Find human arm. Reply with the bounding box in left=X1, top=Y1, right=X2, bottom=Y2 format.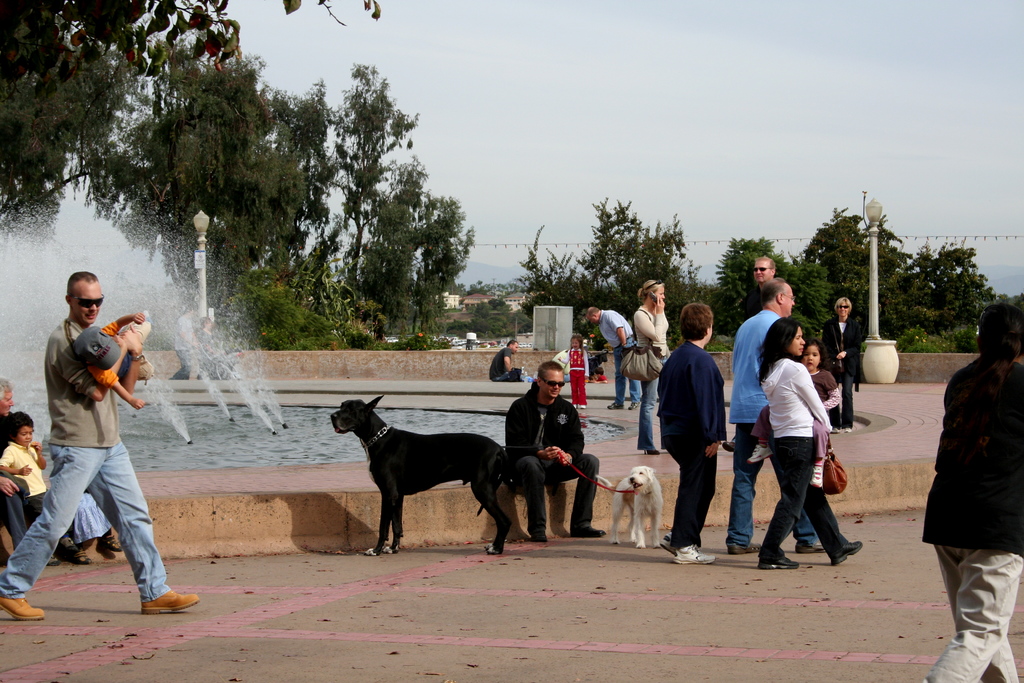
left=795, top=367, right=837, bottom=428.
